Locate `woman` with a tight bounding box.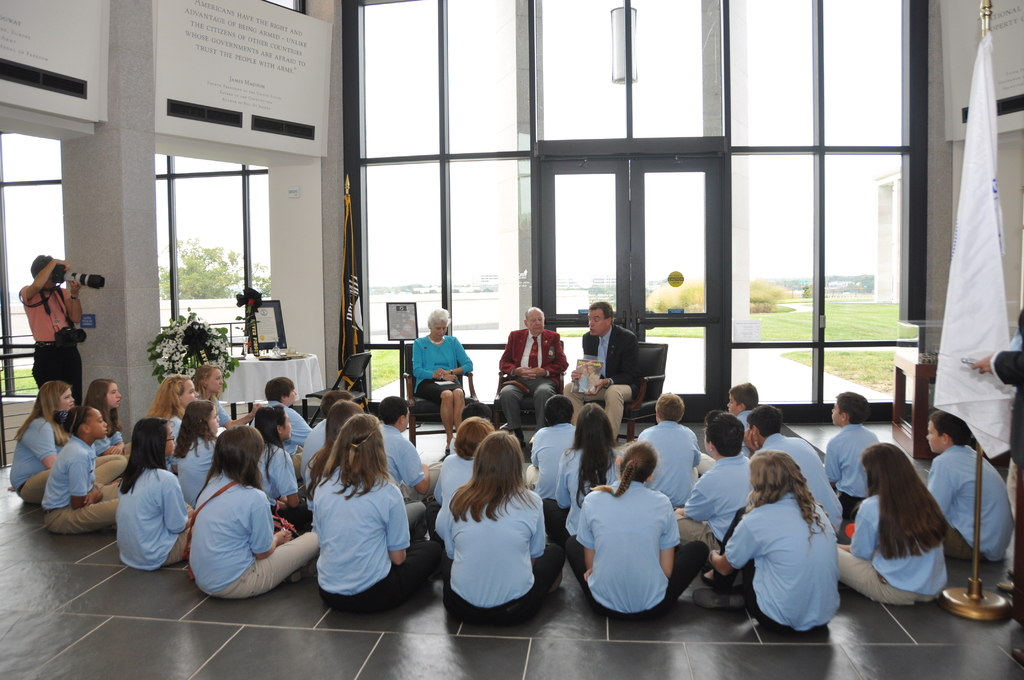
left=693, top=457, right=844, bottom=633.
